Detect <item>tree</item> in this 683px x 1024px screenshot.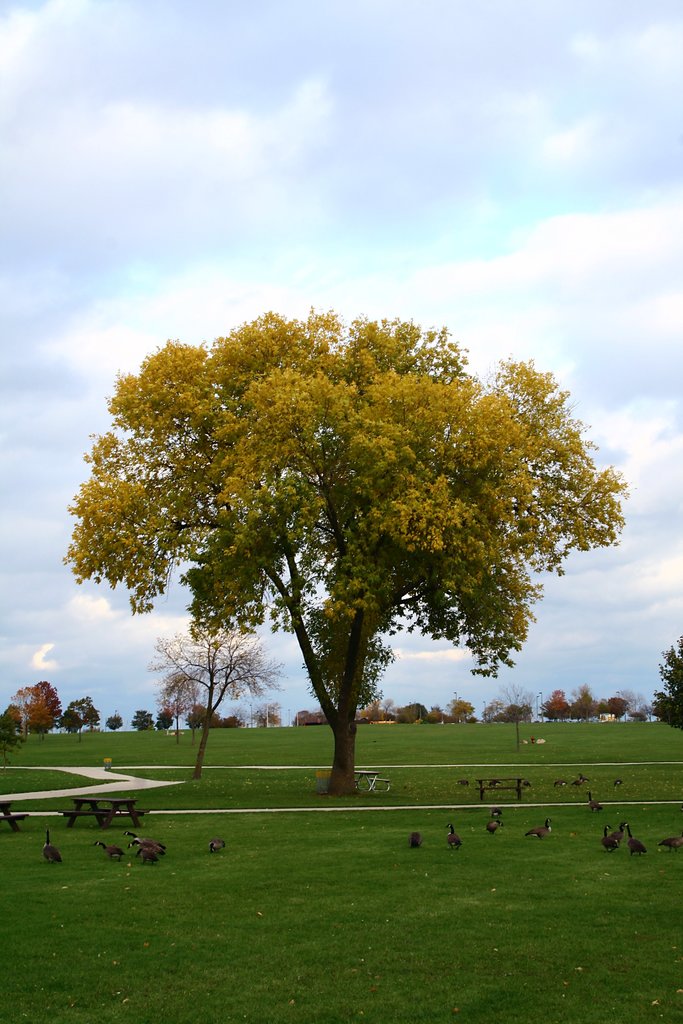
Detection: (x1=156, y1=703, x2=181, y2=736).
